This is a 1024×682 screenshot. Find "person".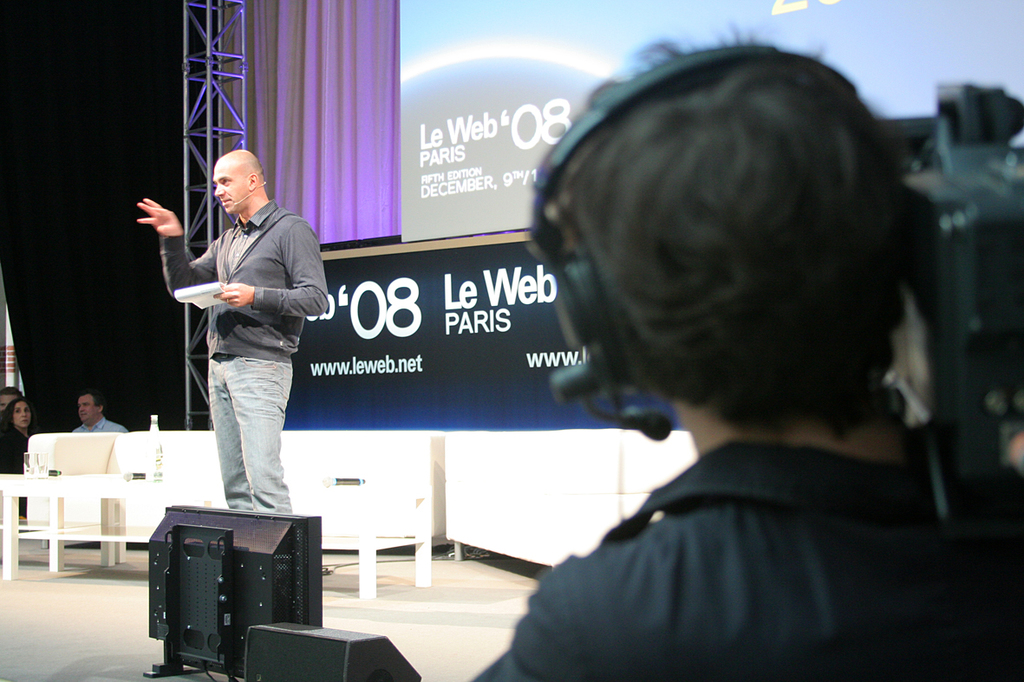
Bounding box: l=0, t=397, r=37, b=478.
